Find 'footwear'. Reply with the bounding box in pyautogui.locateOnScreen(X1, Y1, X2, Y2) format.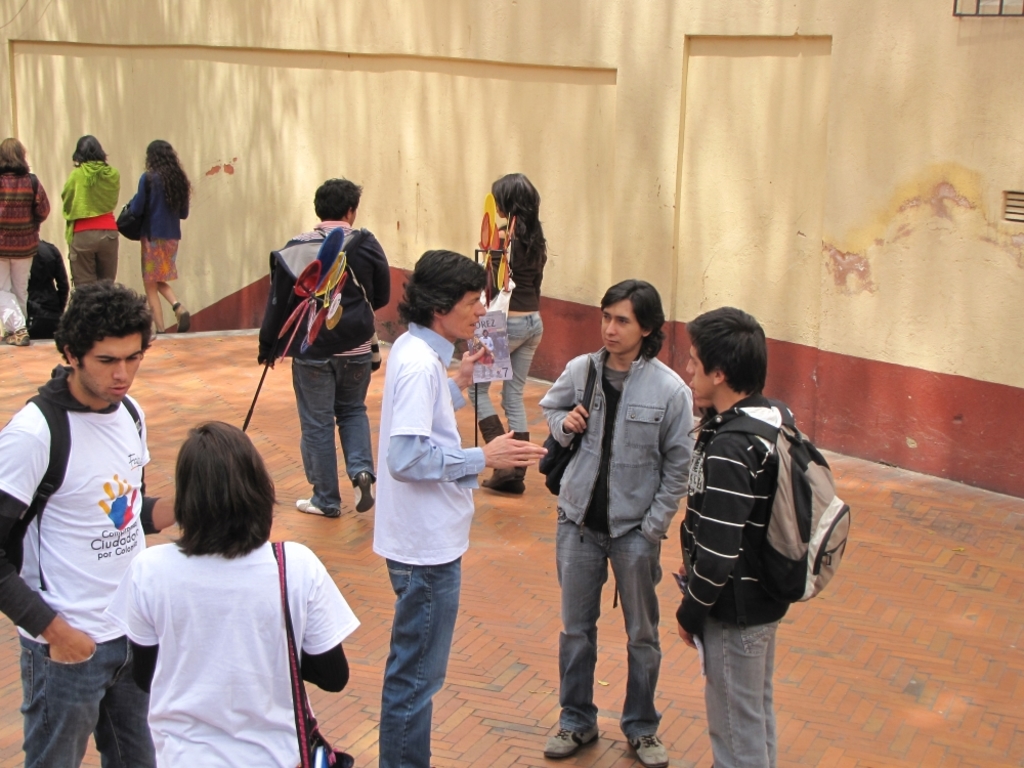
pyautogui.locateOnScreen(296, 496, 343, 521).
